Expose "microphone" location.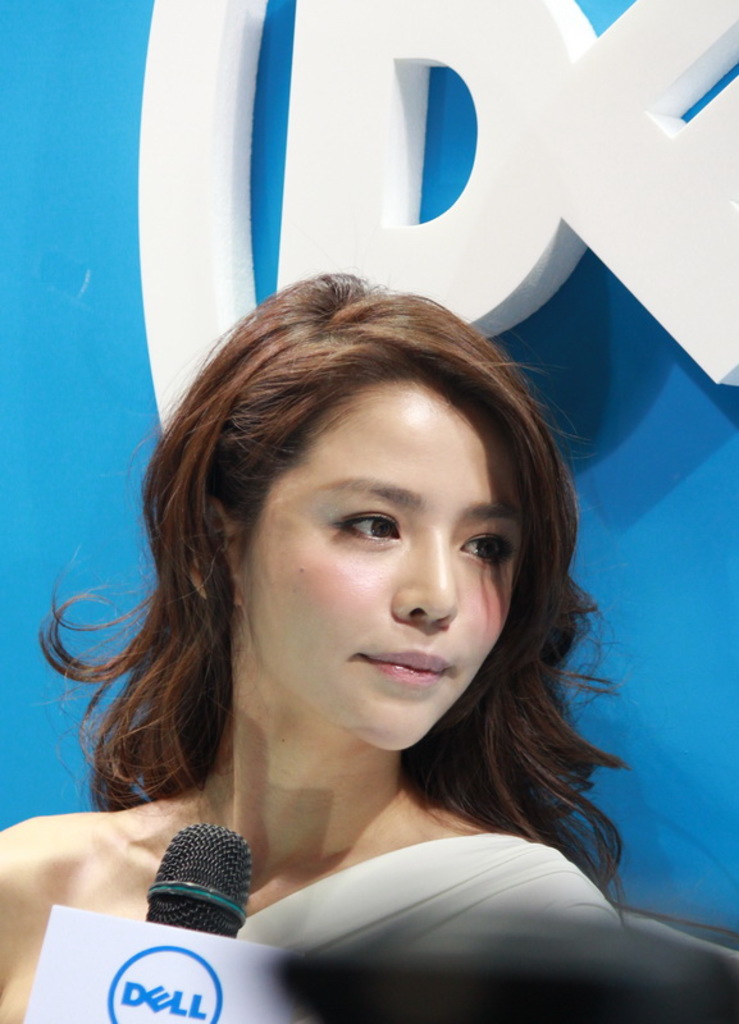
Exposed at l=123, t=828, r=261, b=922.
